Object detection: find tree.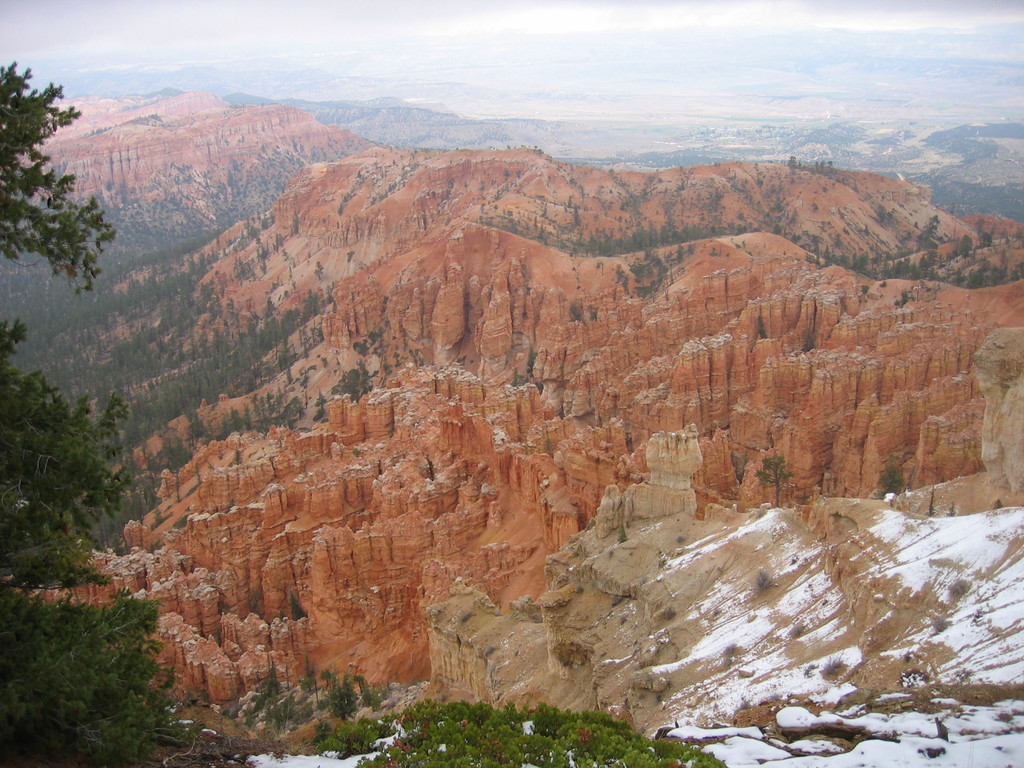
(866, 461, 911, 502).
